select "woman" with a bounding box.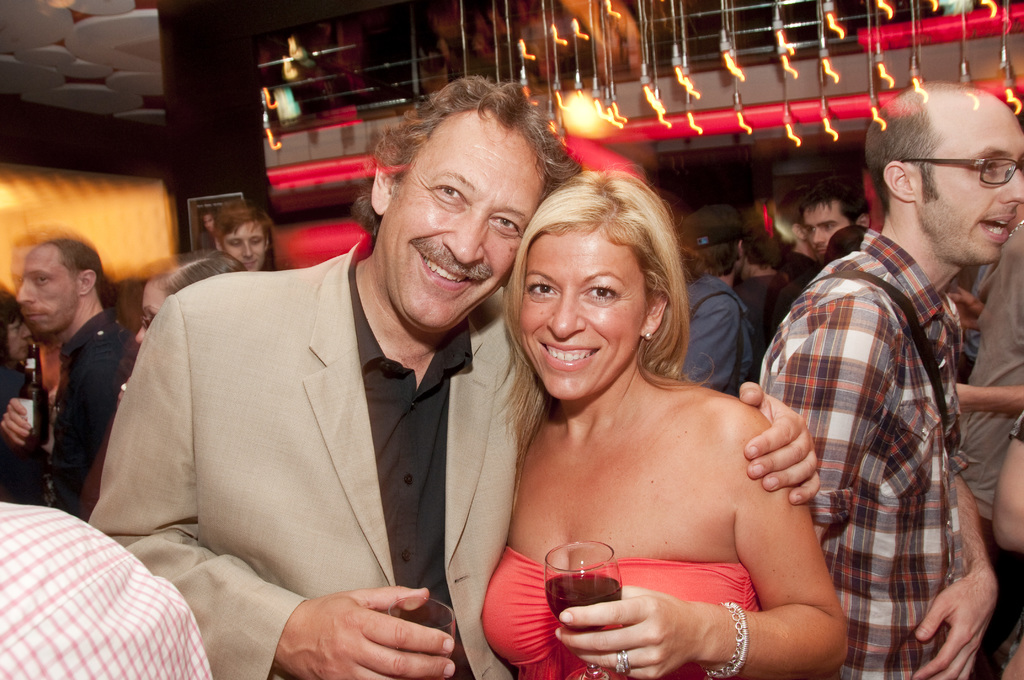
region(115, 250, 246, 407).
